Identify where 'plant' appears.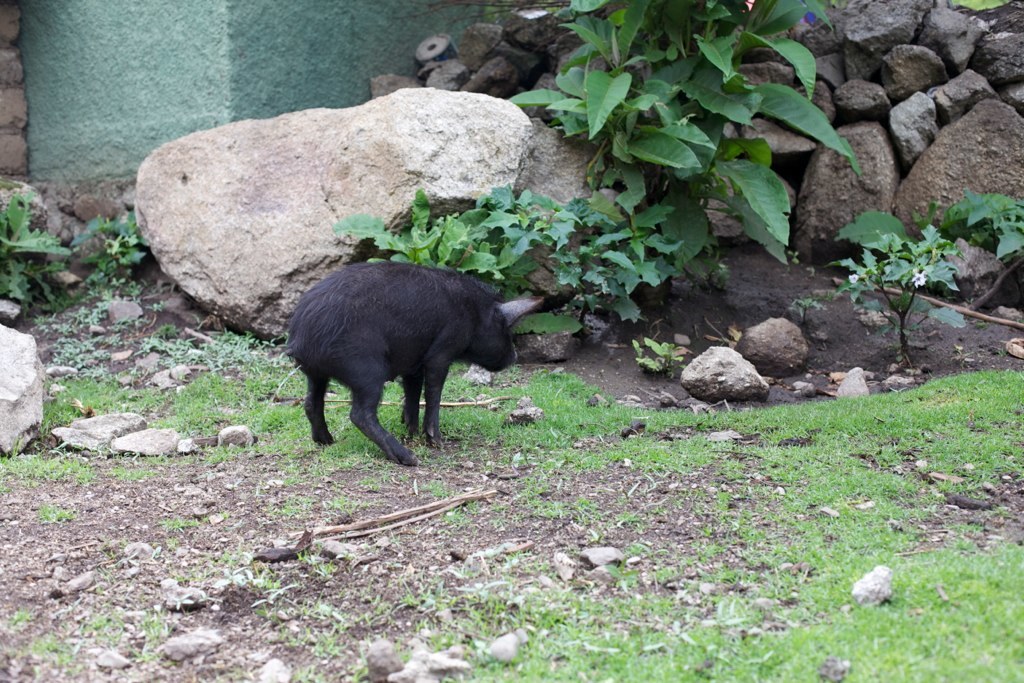
Appears at crop(822, 230, 967, 367).
